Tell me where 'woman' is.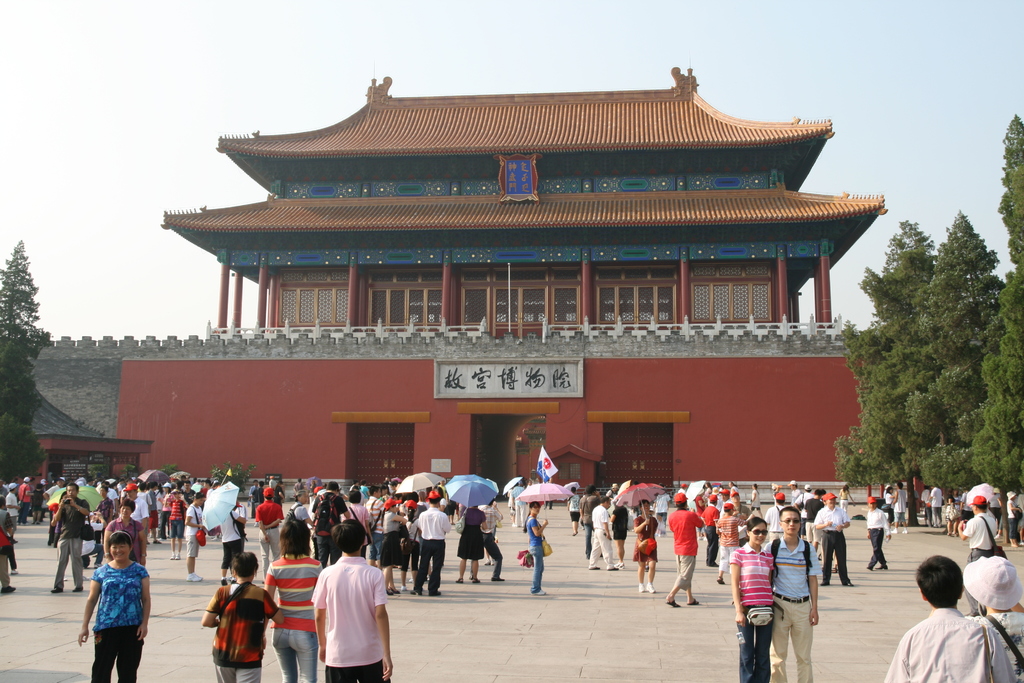
'woman' is at x1=726, y1=514, x2=777, y2=682.
